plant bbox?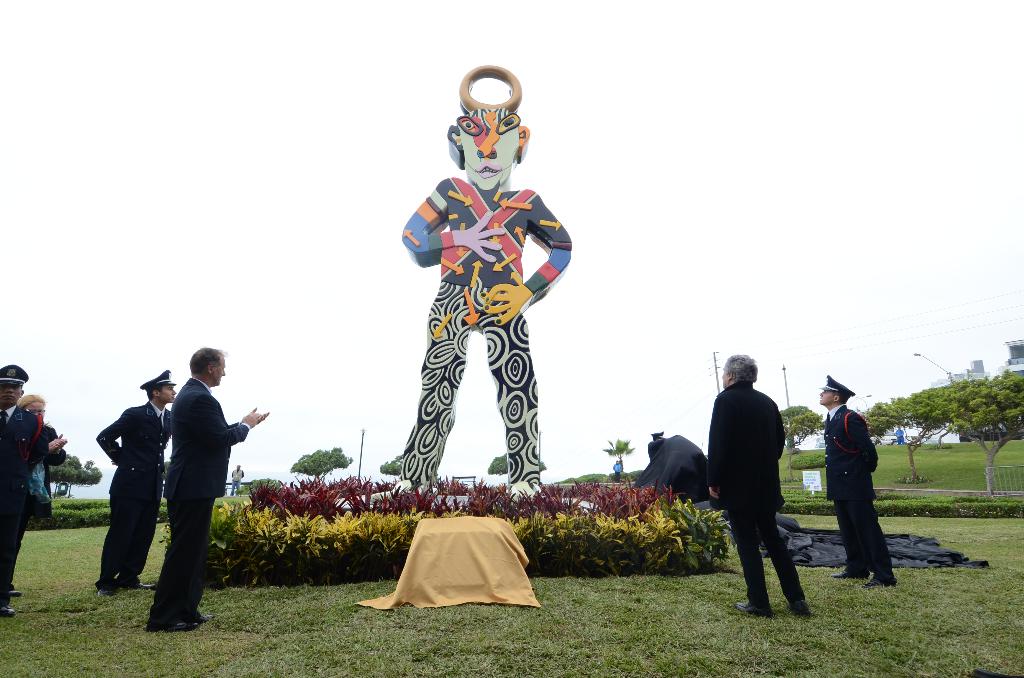
{"left": 18, "top": 497, "right": 110, "bottom": 537}
